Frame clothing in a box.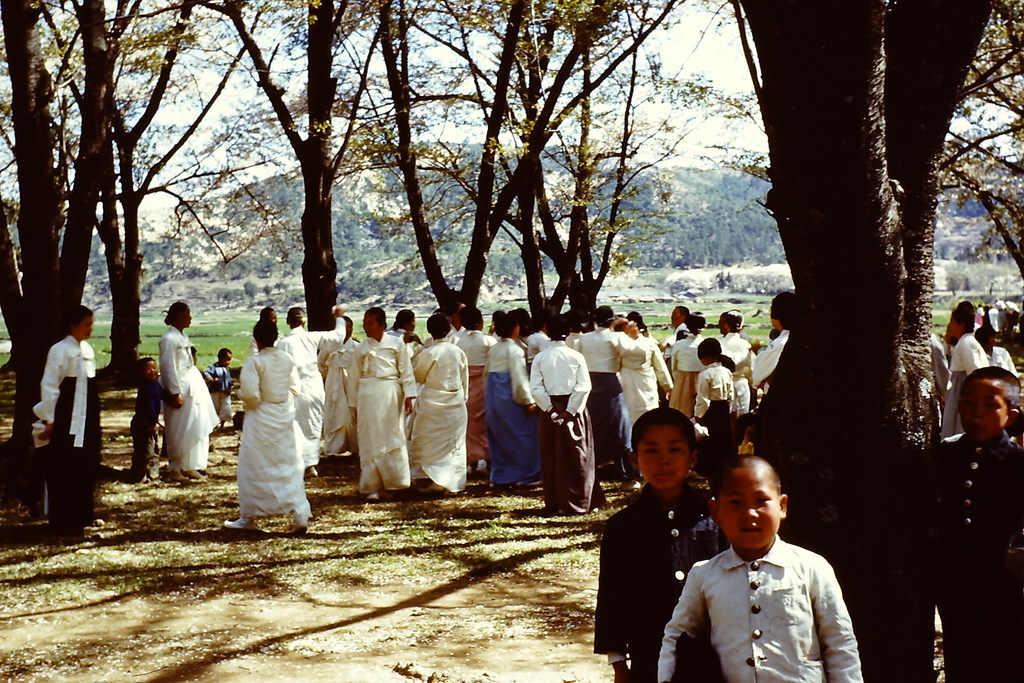
[684,361,728,427].
